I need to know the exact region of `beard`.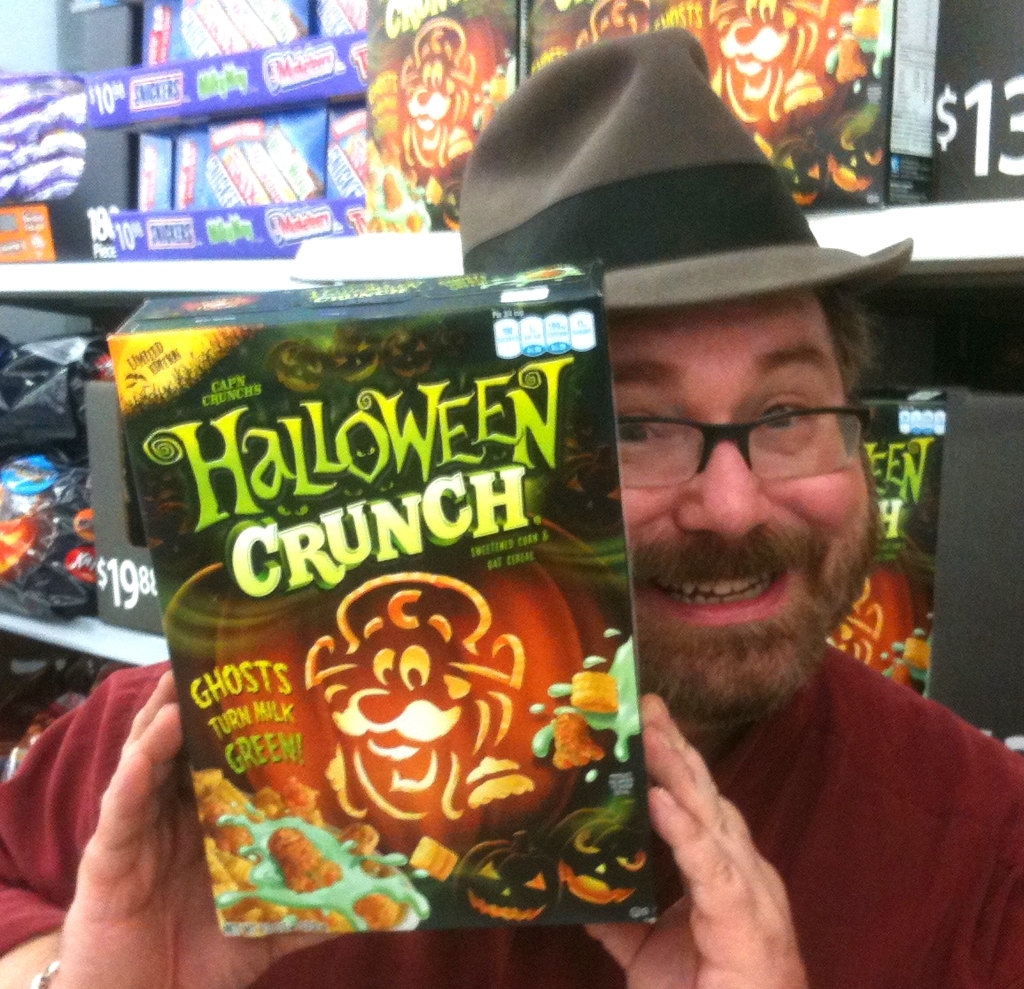
Region: crop(621, 412, 889, 718).
